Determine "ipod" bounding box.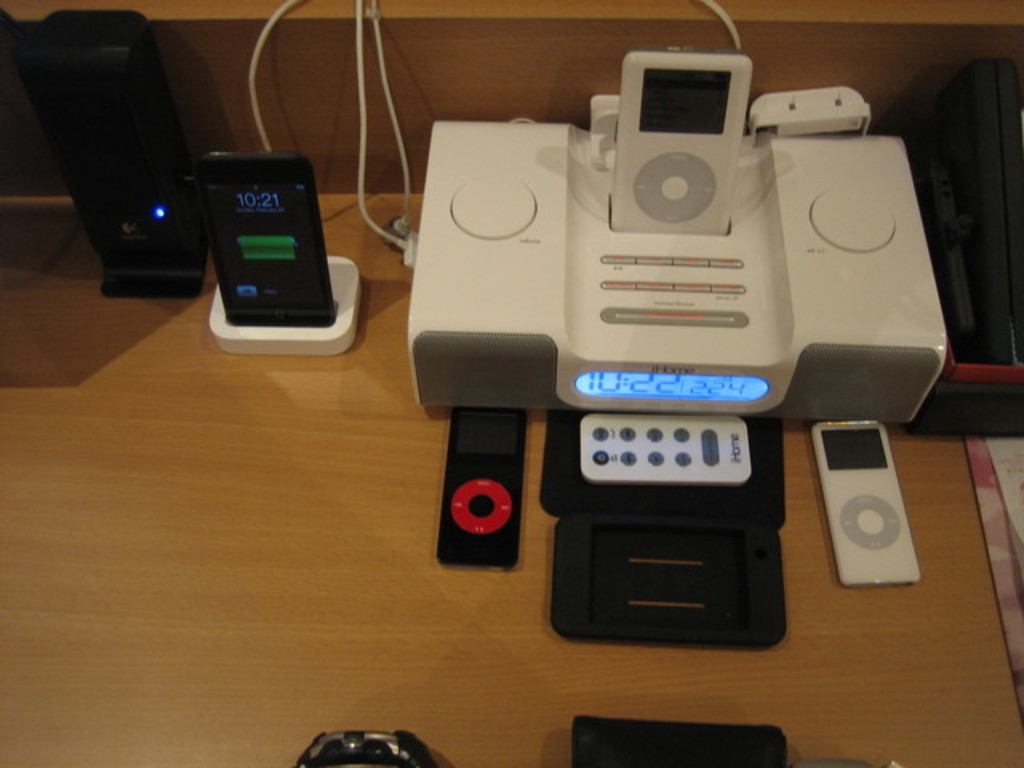
Determined: rect(618, 48, 746, 229).
